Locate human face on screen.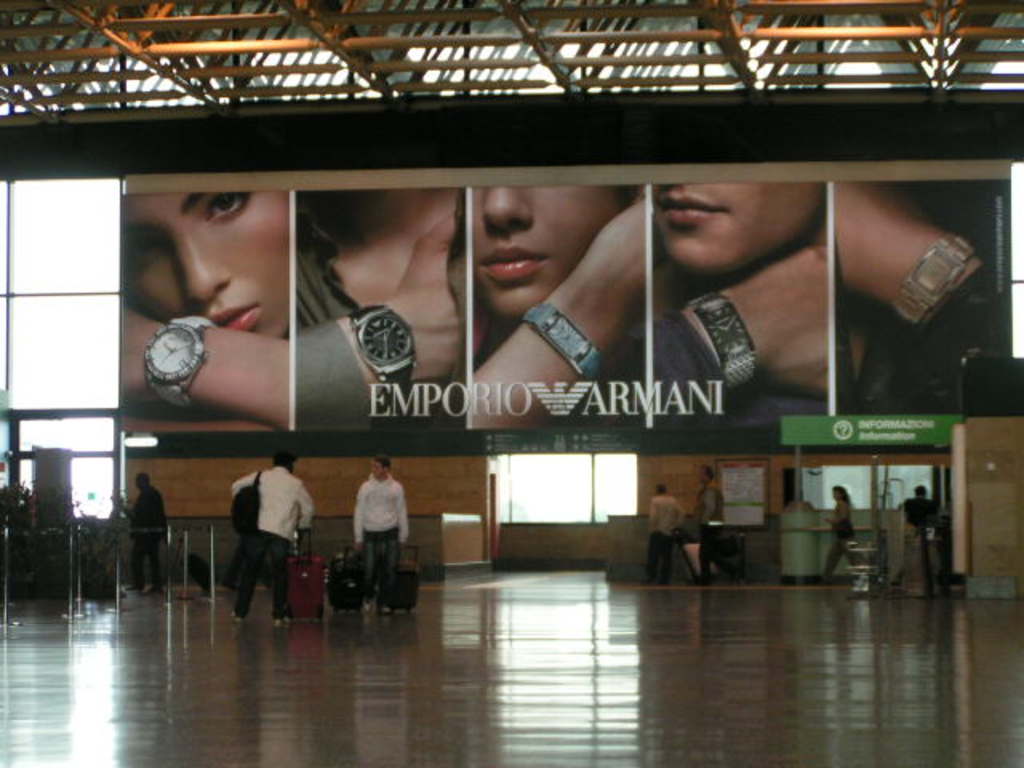
On screen at bbox(470, 181, 630, 315).
